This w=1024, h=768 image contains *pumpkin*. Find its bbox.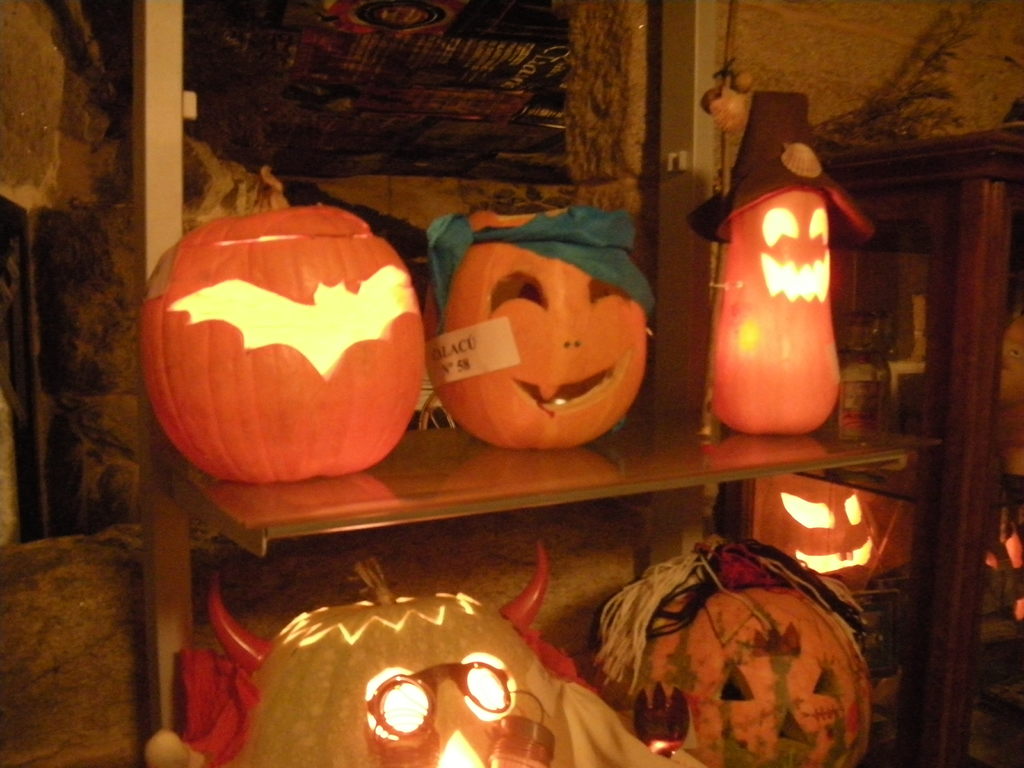
[x1=705, y1=188, x2=842, y2=435].
